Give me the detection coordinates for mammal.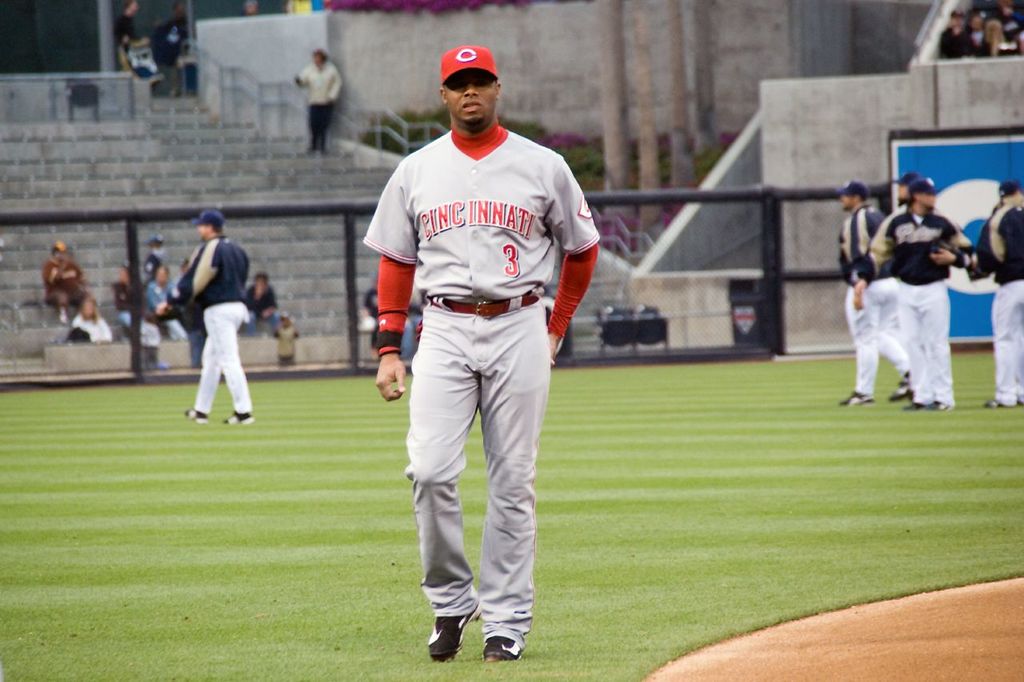
BBox(839, 183, 894, 406).
